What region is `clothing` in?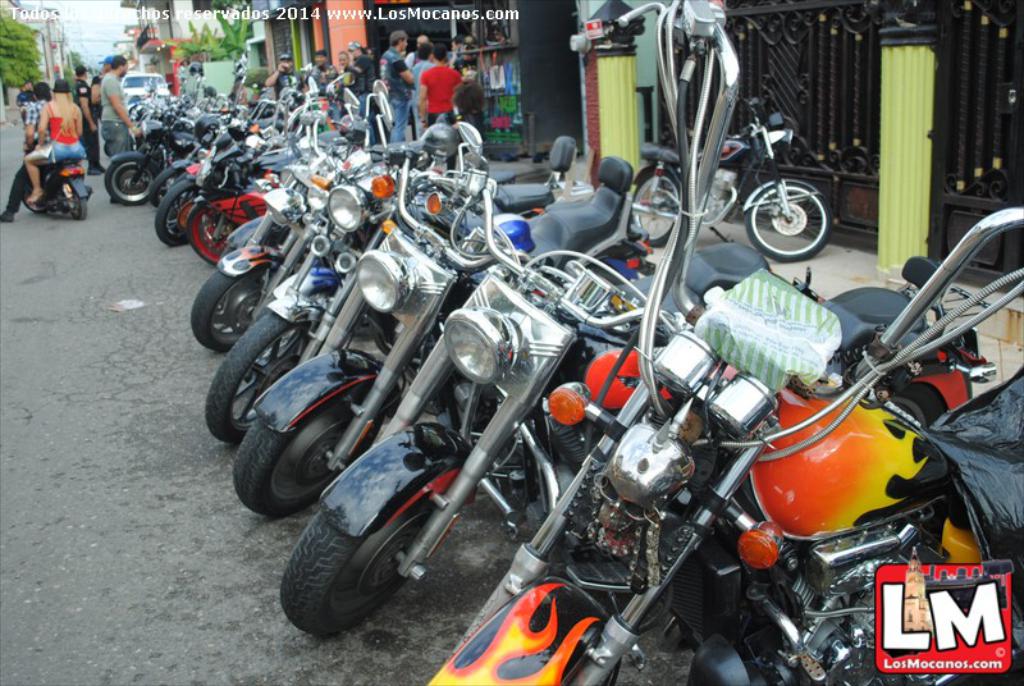
region(4, 95, 54, 216).
